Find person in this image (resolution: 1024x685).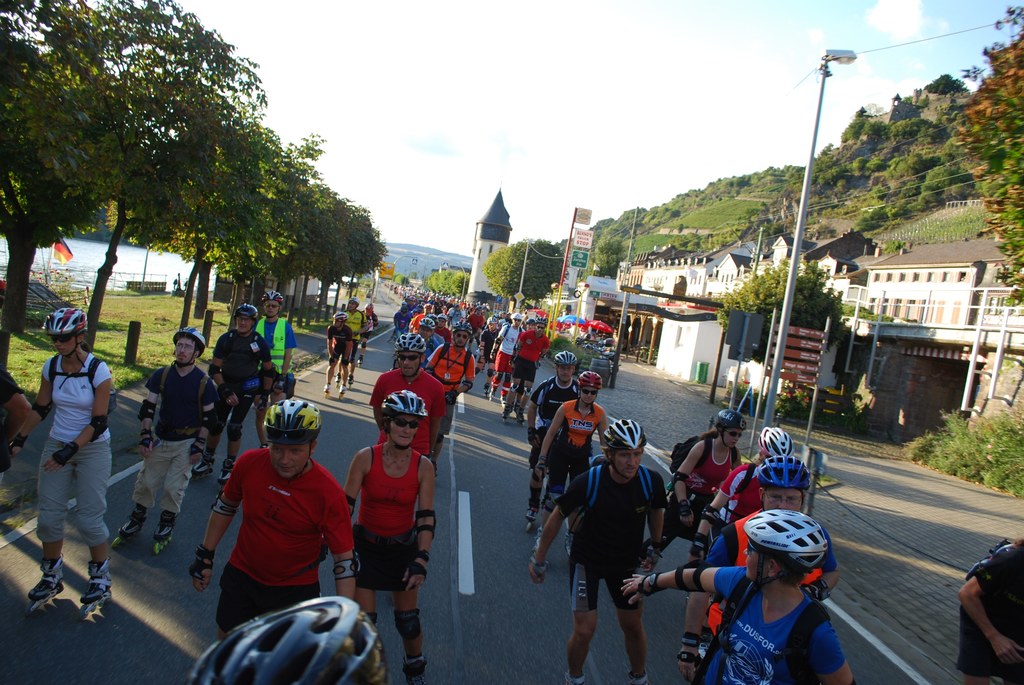
bbox=[0, 371, 44, 473].
